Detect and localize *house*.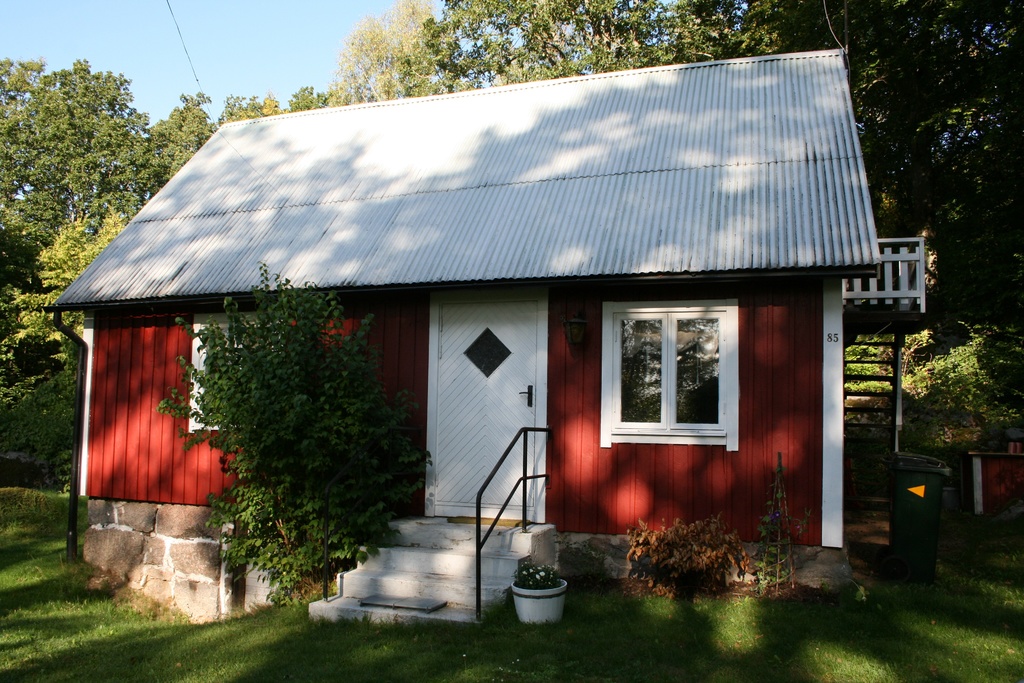
Localized at Rect(44, 48, 879, 620).
